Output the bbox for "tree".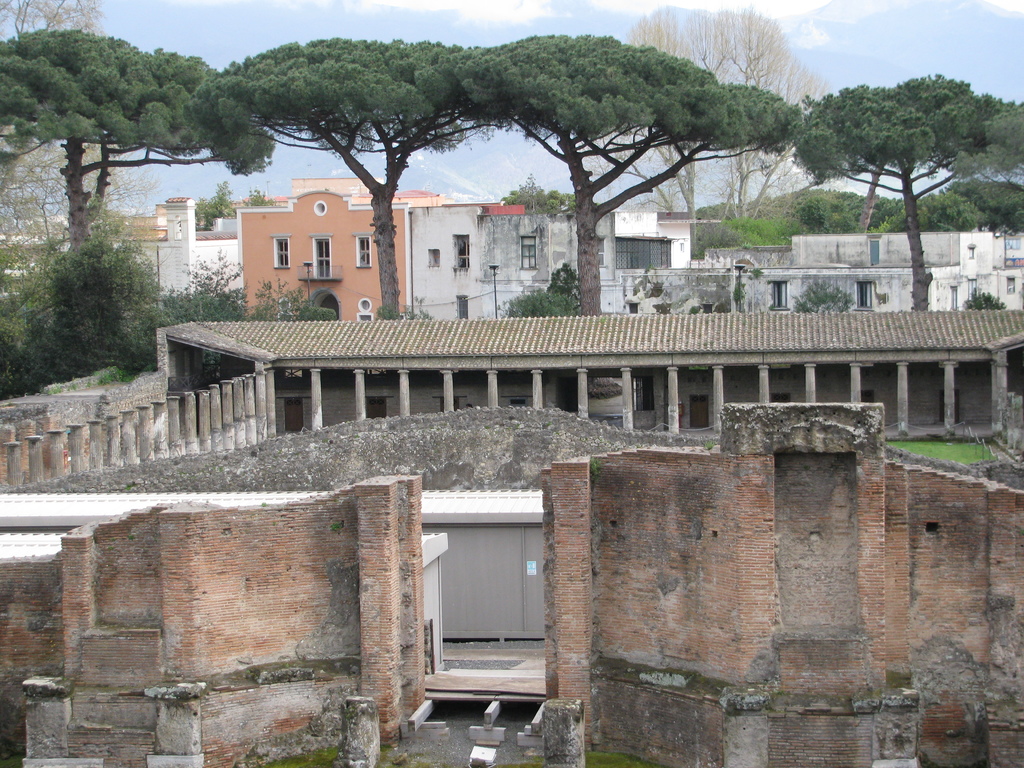
x1=601 y1=0 x2=836 y2=260.
